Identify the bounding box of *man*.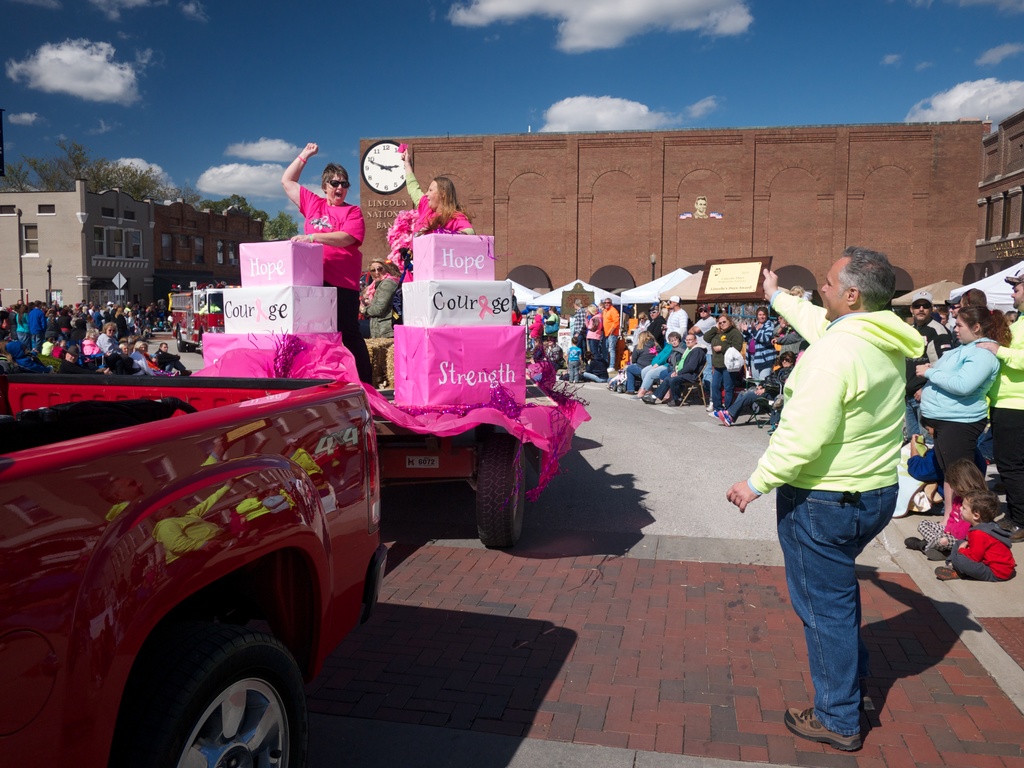
BBox(692, 306, 719, 396).
